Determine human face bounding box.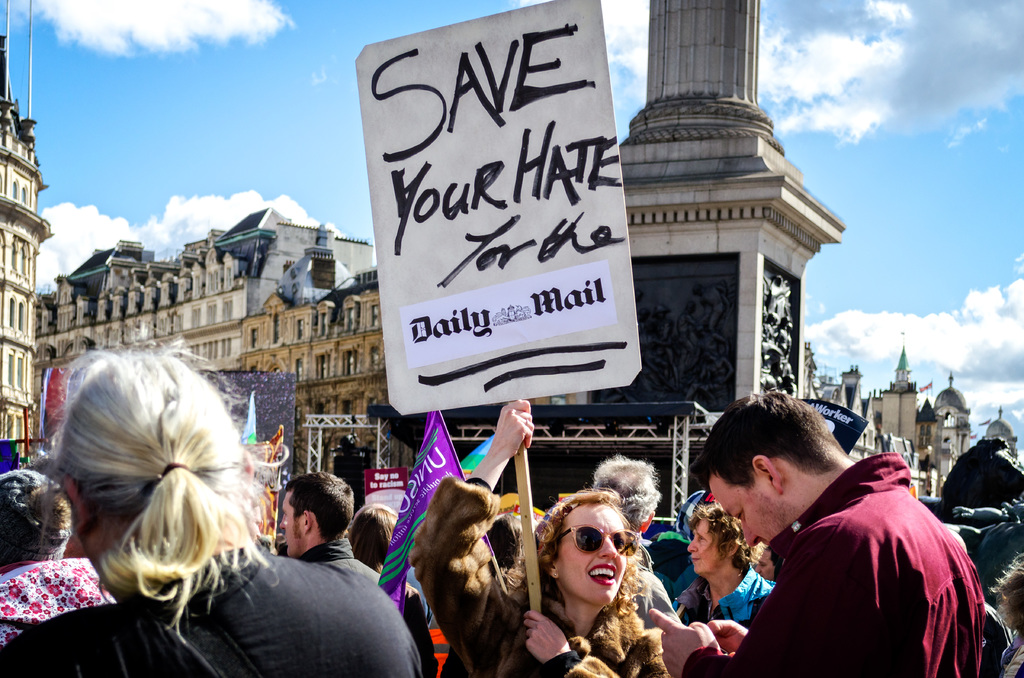
Determined: select_region(710, 492, 771, 547).
